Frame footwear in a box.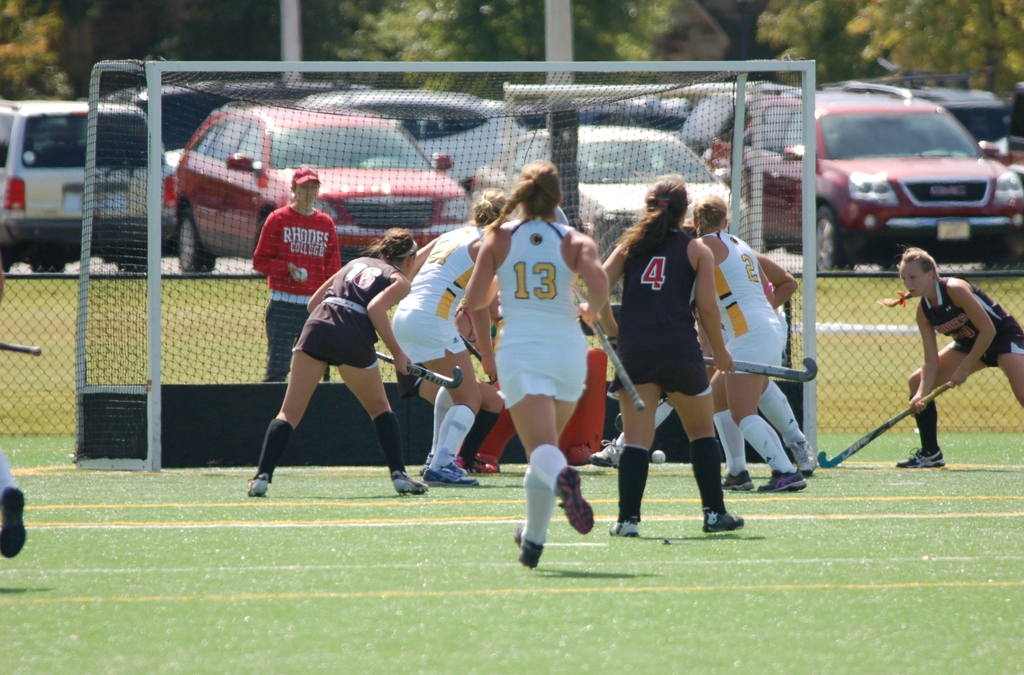
468:450:500:475.
